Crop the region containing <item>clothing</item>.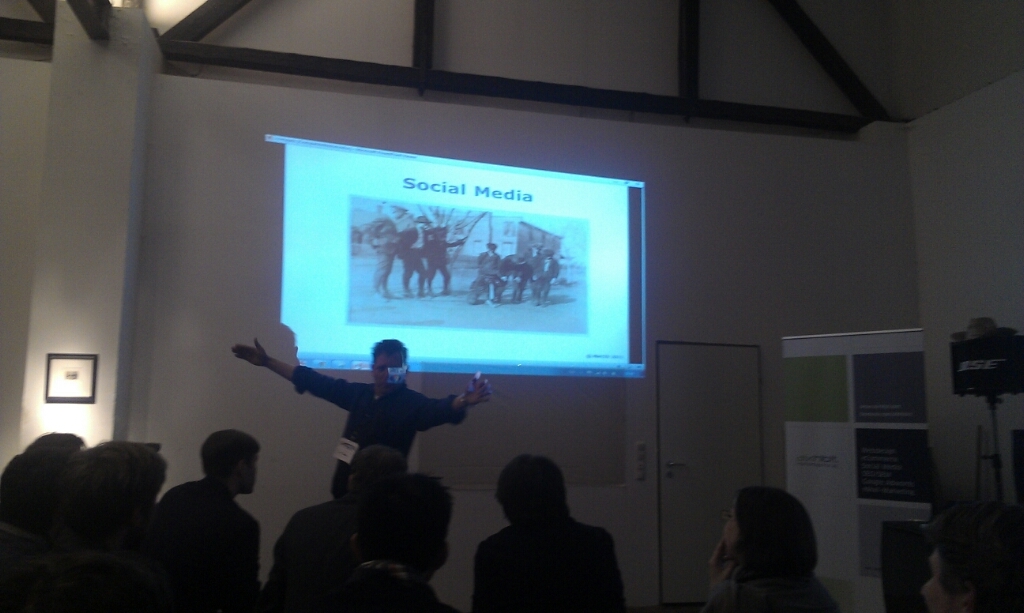
Crop region: 464/505/630/612.
